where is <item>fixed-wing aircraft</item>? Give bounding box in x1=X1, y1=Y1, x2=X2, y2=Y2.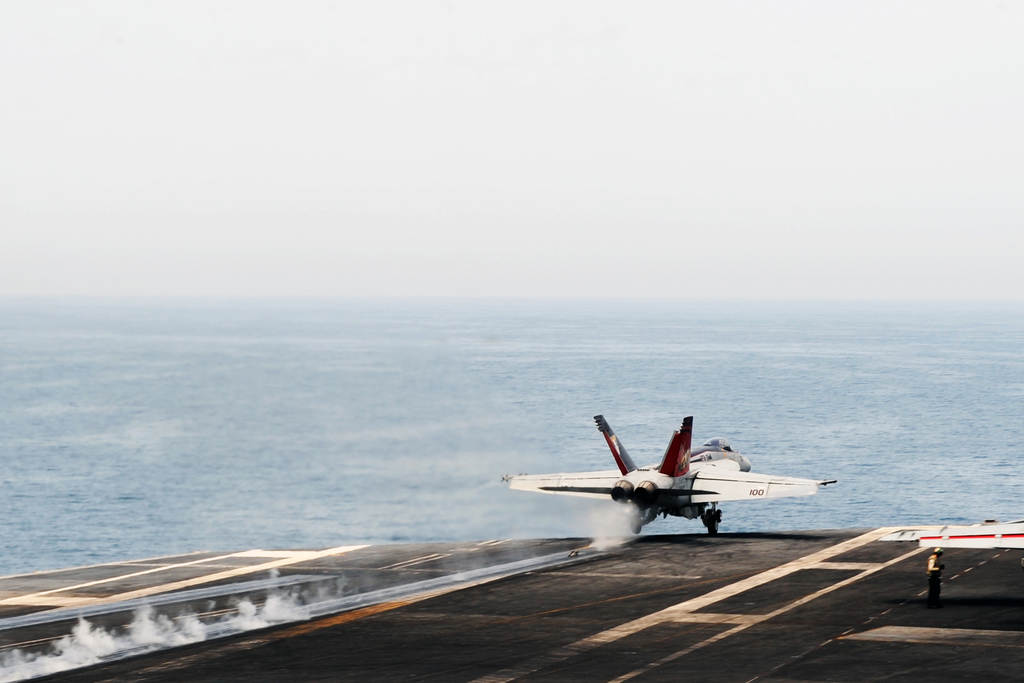
x1=499, y1=411, x2=840, y2=534.
